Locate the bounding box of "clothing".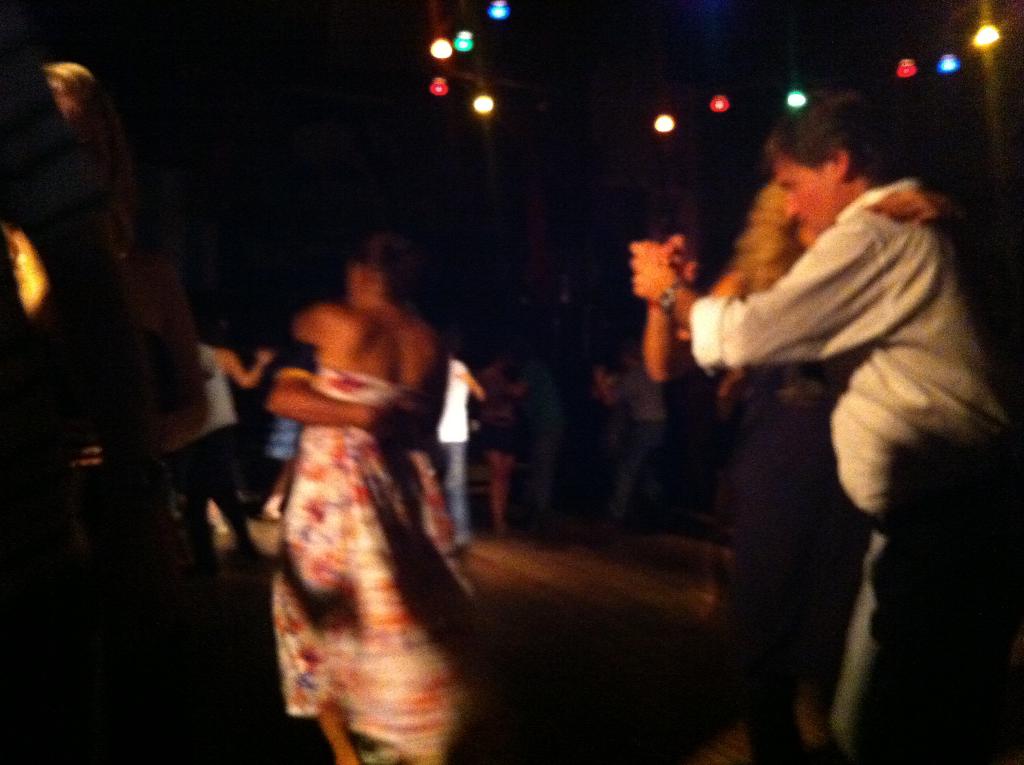
Bounding box: bbox=[273, 365, 499, 763].
